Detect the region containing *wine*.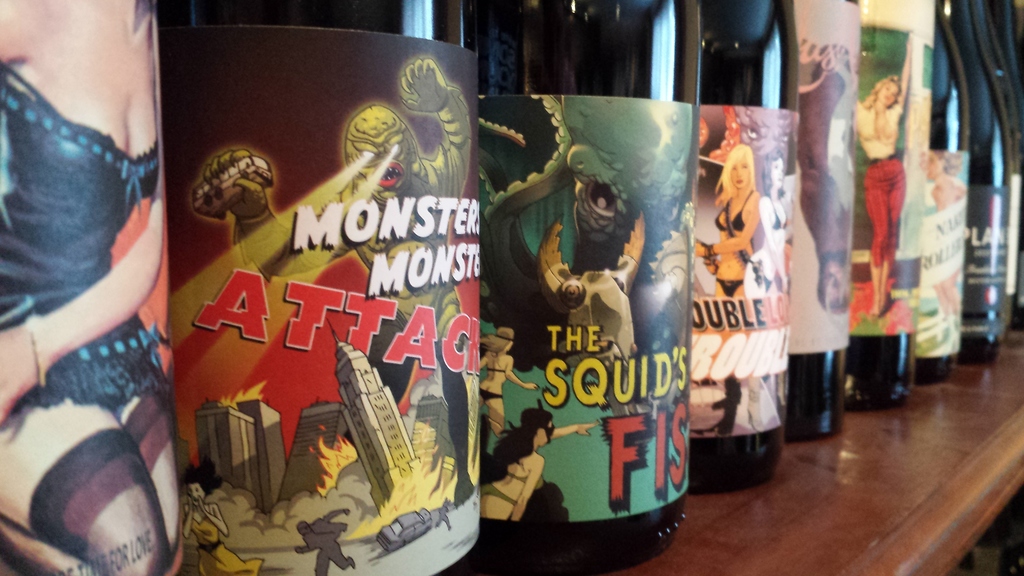
select_region(939, 0, 965, 380).
